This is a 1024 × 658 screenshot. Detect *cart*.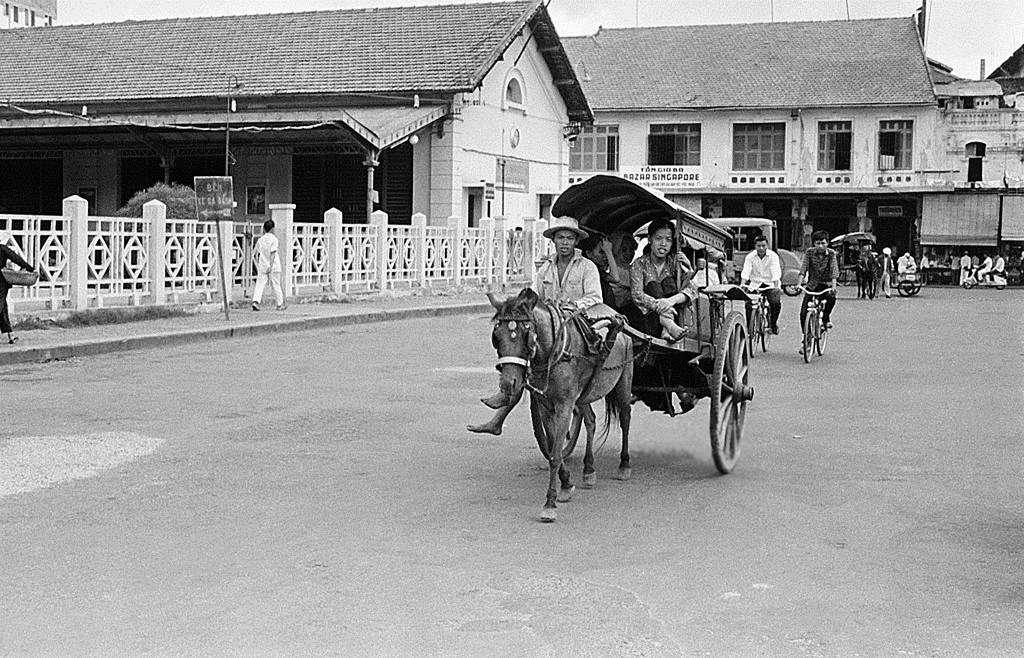
Rect(827, 230, 878, 299).
